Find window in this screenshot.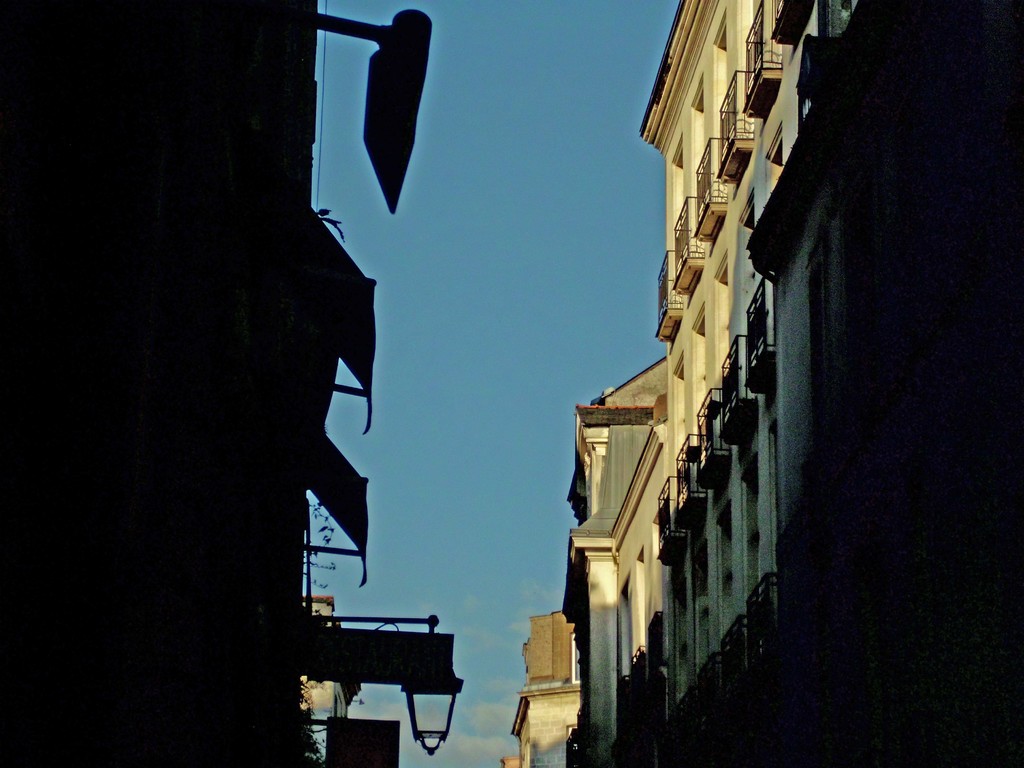
The bounding box for window is box=[683, 512, 711, 660].
